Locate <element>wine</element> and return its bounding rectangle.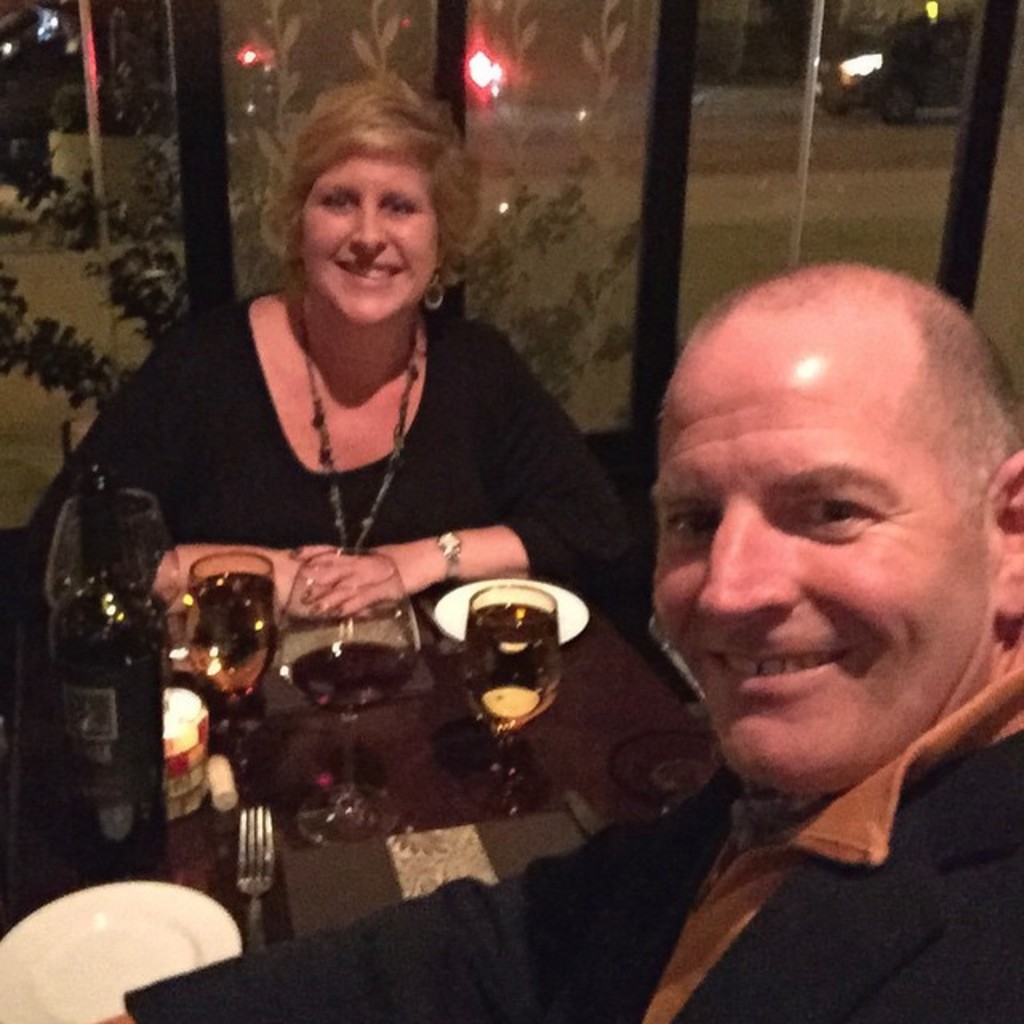
x1=30 y1=398 x2=166 y2=851.
